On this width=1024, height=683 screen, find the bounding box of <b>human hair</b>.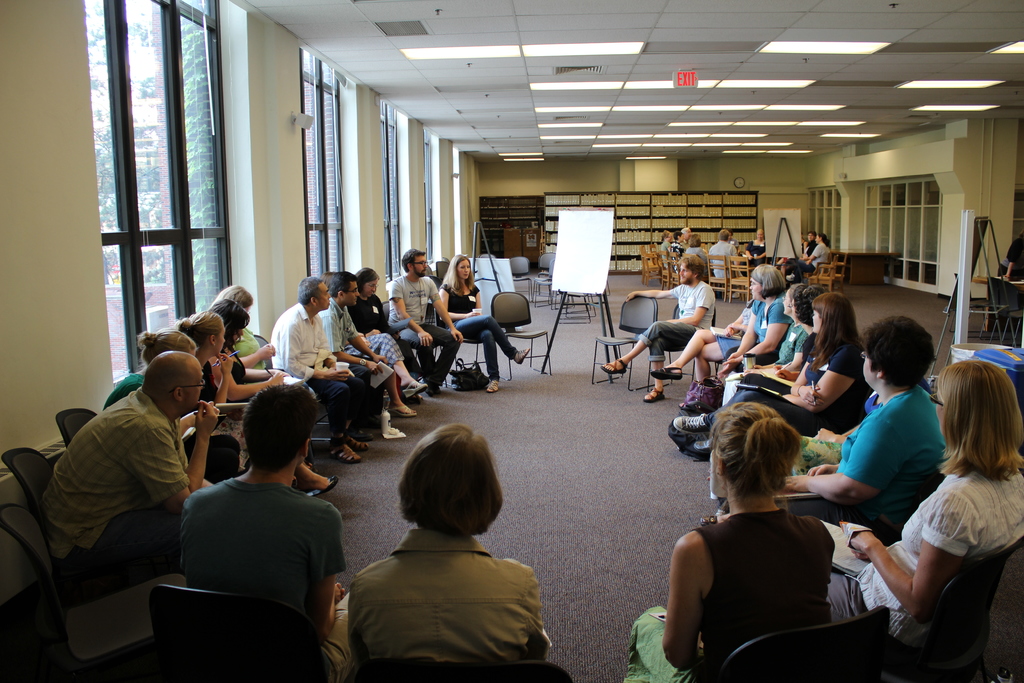
Bounding box: {"x1": 937, "y1": 360, "x2": 1023, "y2": 481}.
